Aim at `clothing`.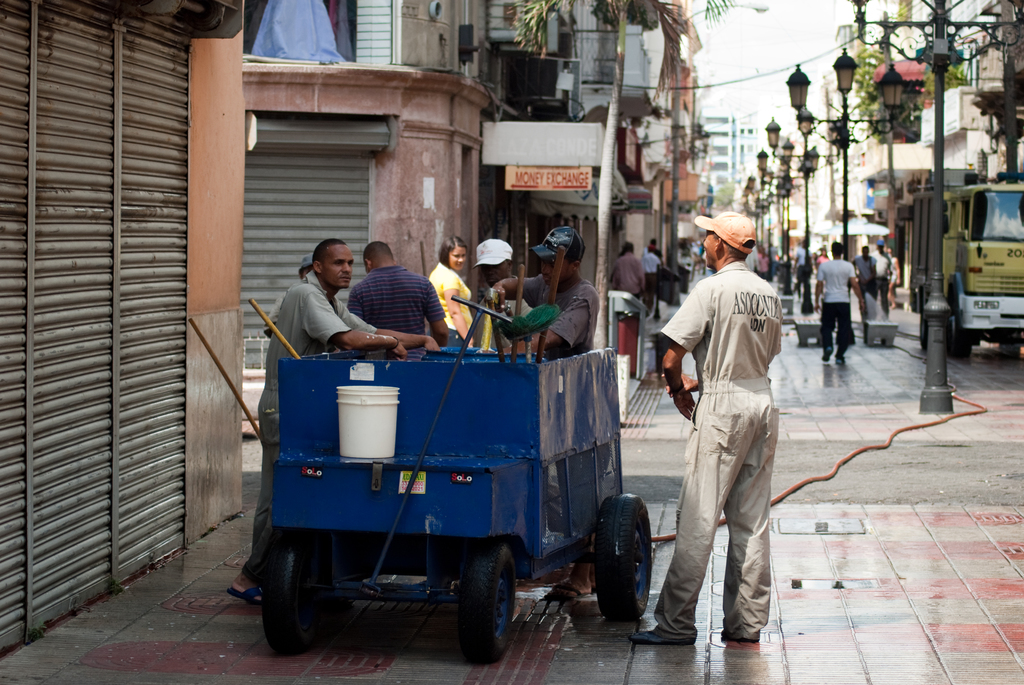
Aimed at (430, 260, 471, 343).
